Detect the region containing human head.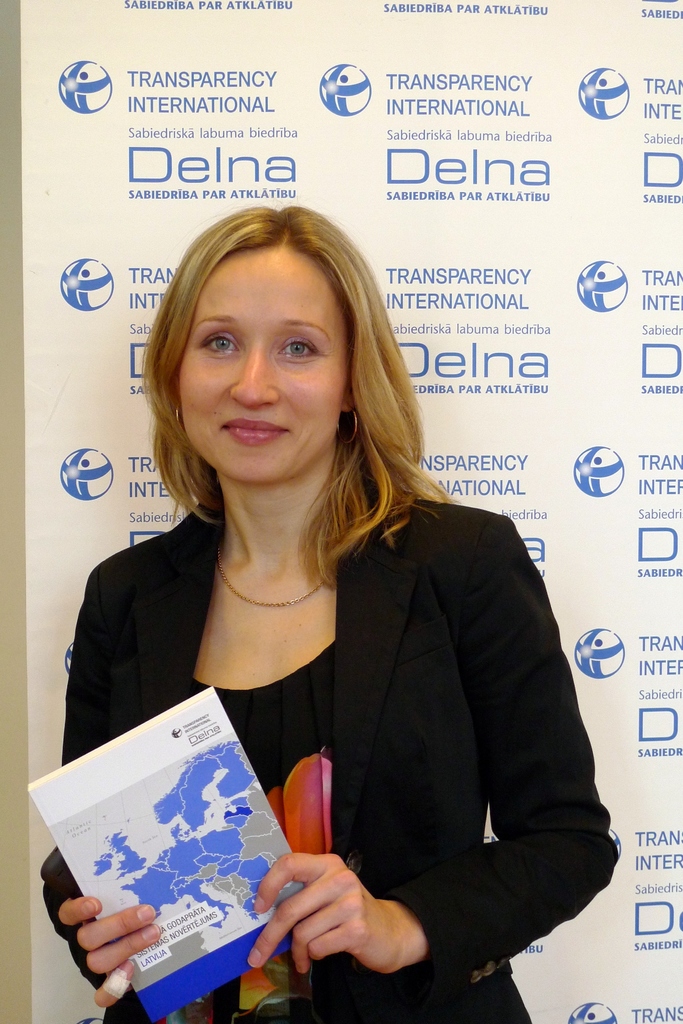
l=151, t=228, r=353, b=510.
